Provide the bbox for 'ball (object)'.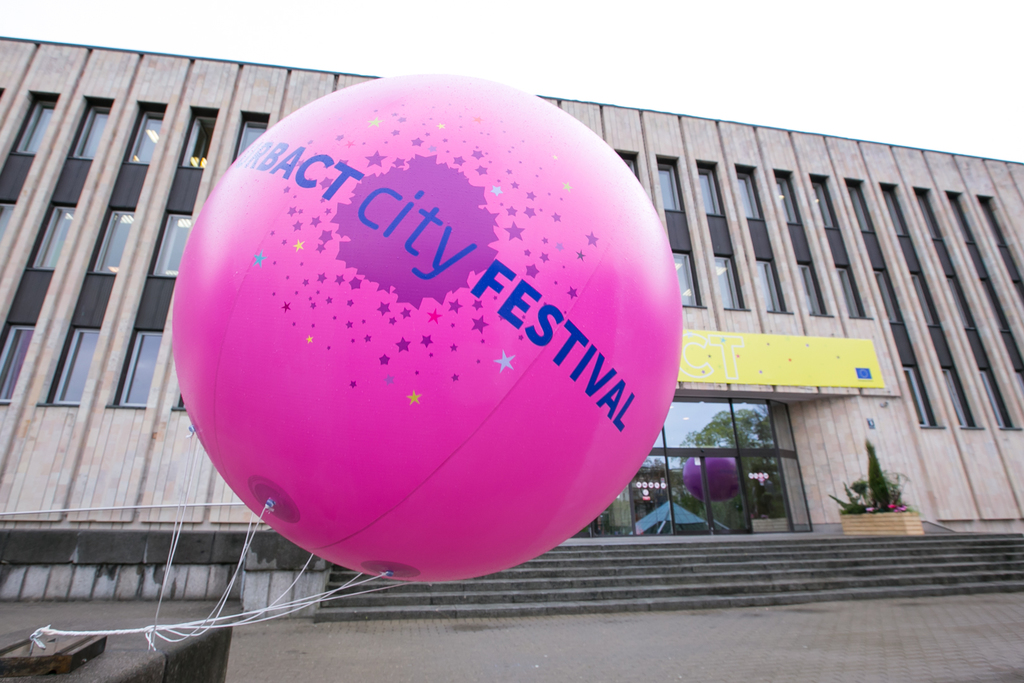
172 70 683 588.
